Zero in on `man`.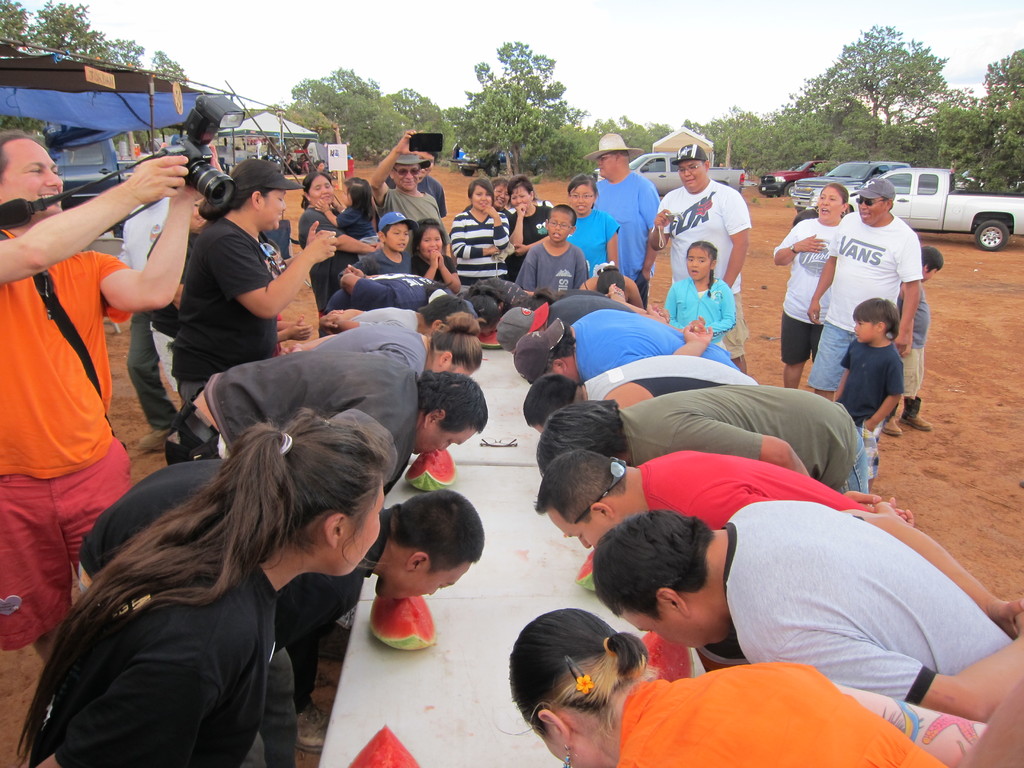
Zeroed in: select_region(532, 397, 869, 495).
